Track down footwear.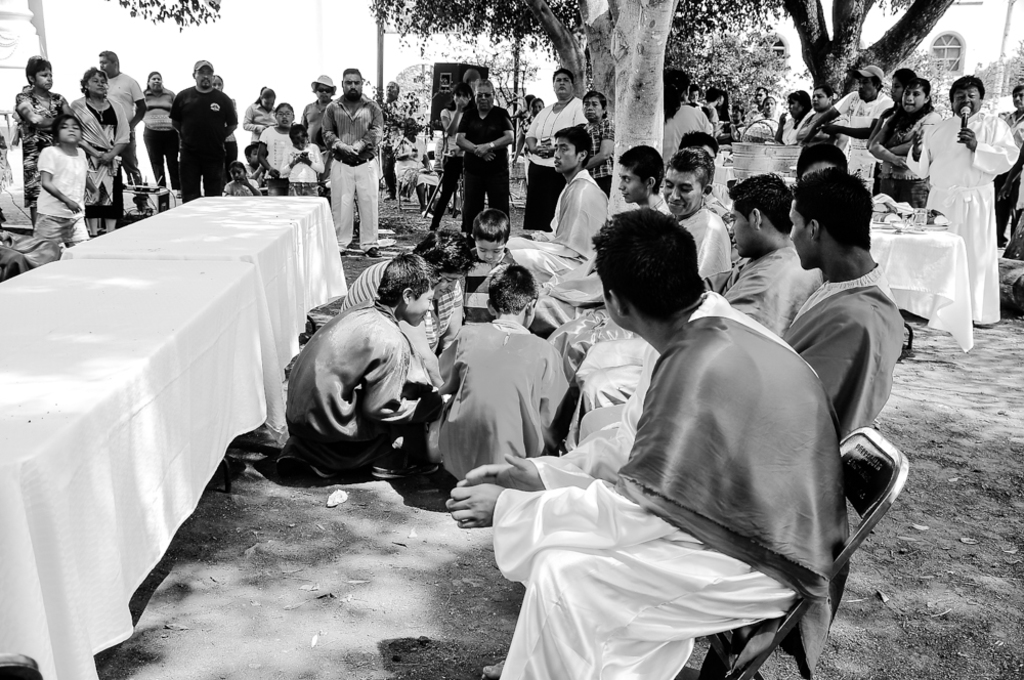
Tracked to 366,245,383,258.
